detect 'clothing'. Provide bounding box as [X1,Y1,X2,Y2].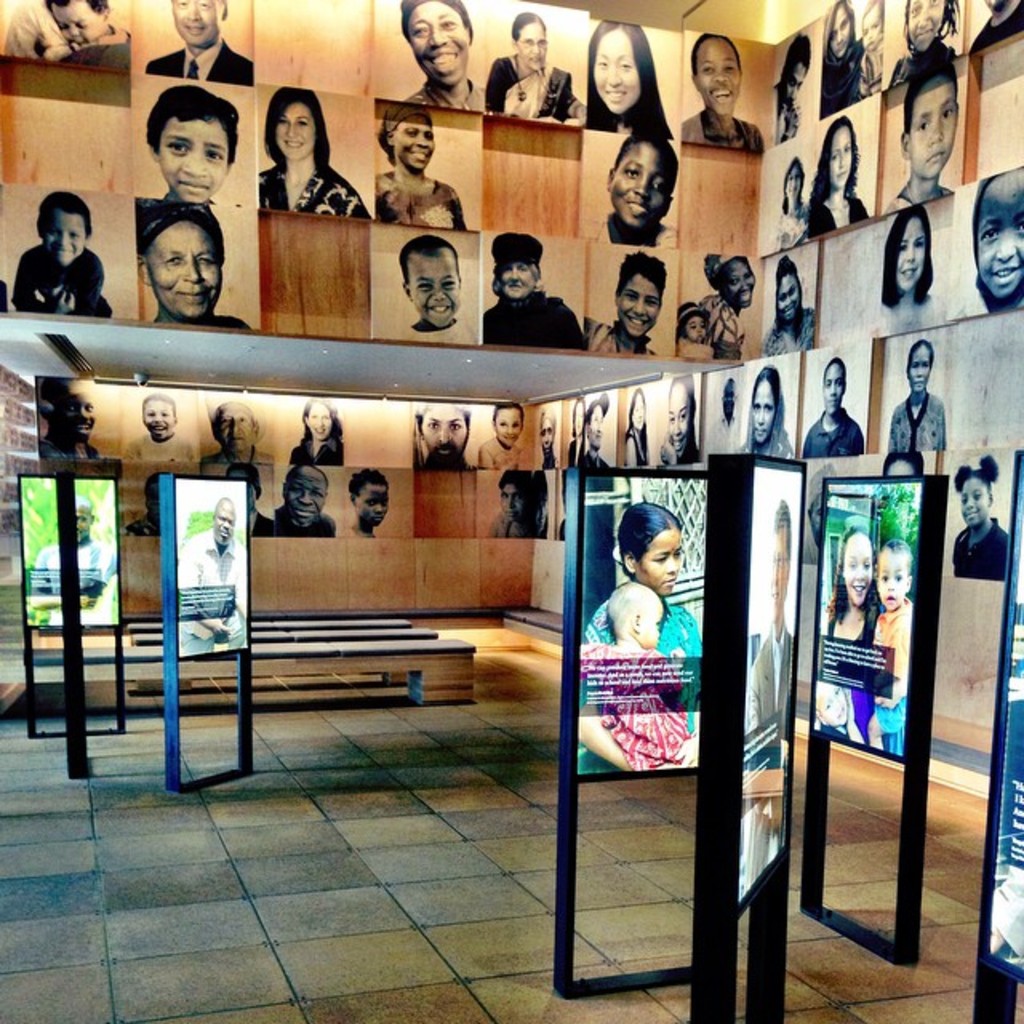
[258,163,371,216].
